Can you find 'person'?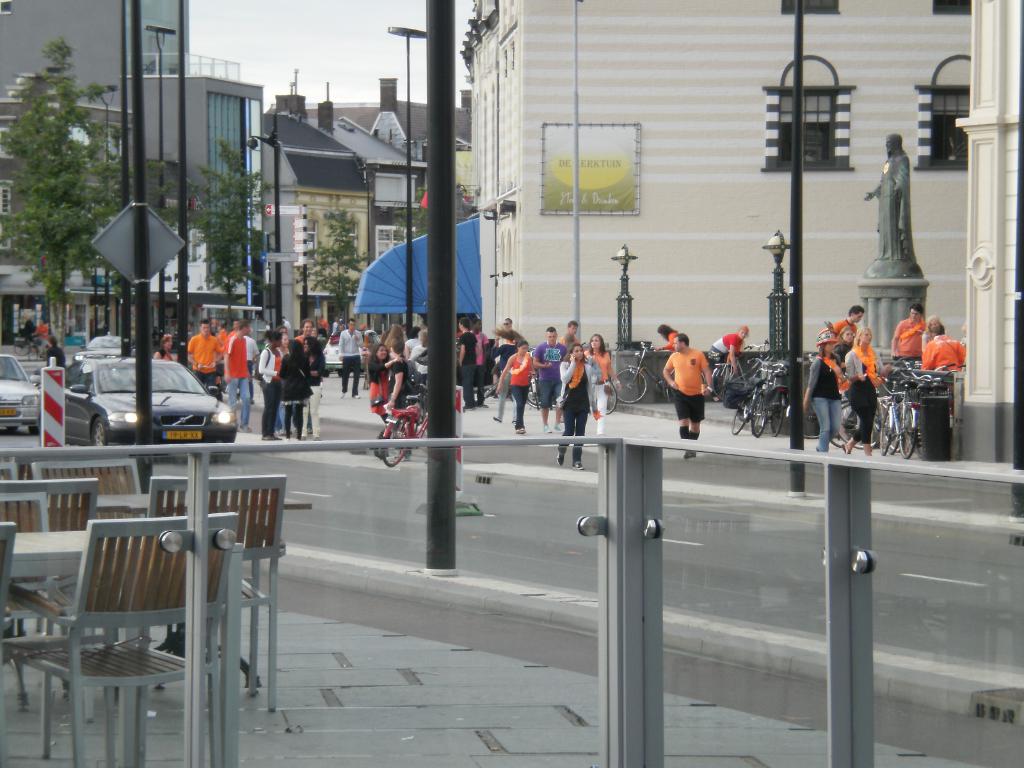
Yes, bounding box: region(823, 327, 851, 406).
